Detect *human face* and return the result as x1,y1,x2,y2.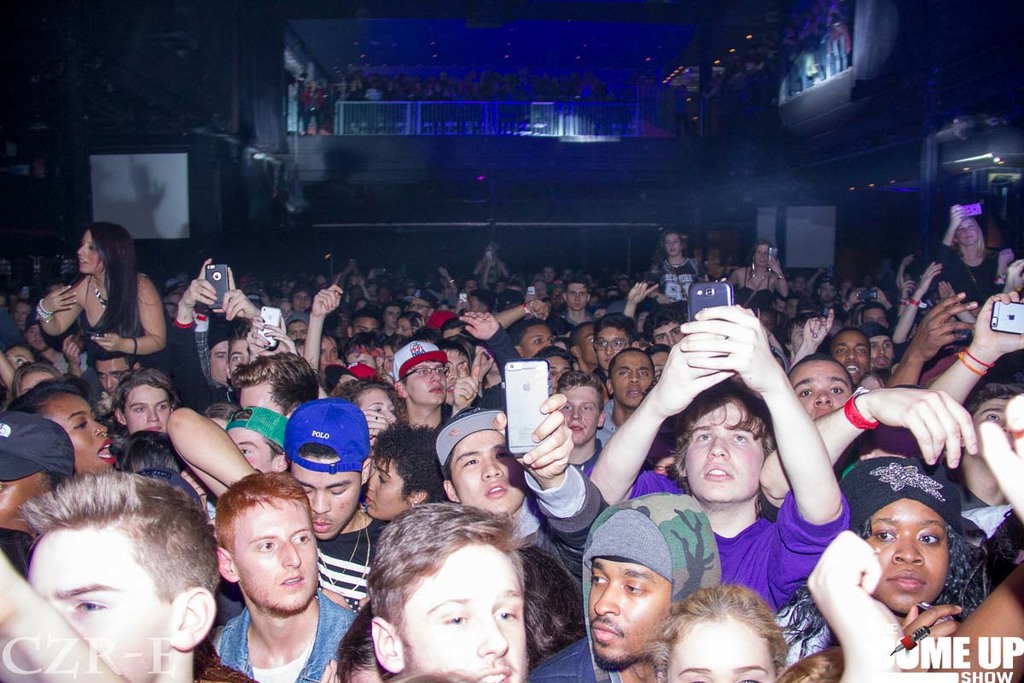
297,453,355,535.
